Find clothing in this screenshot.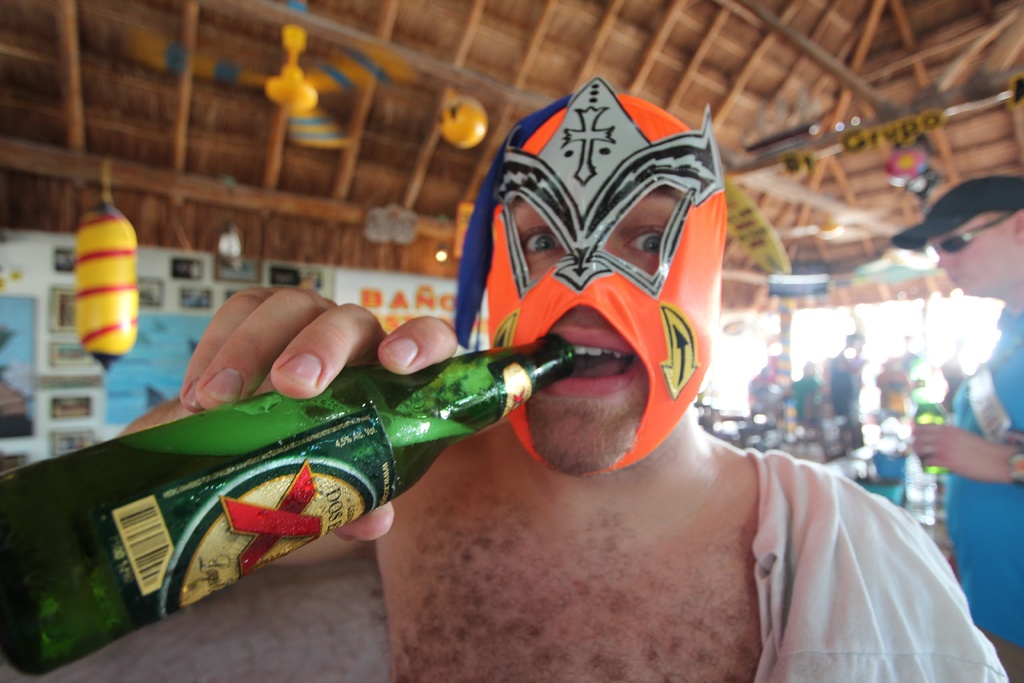
The bounding box for clothing is bbox=[948, 308, 1023, 682].
